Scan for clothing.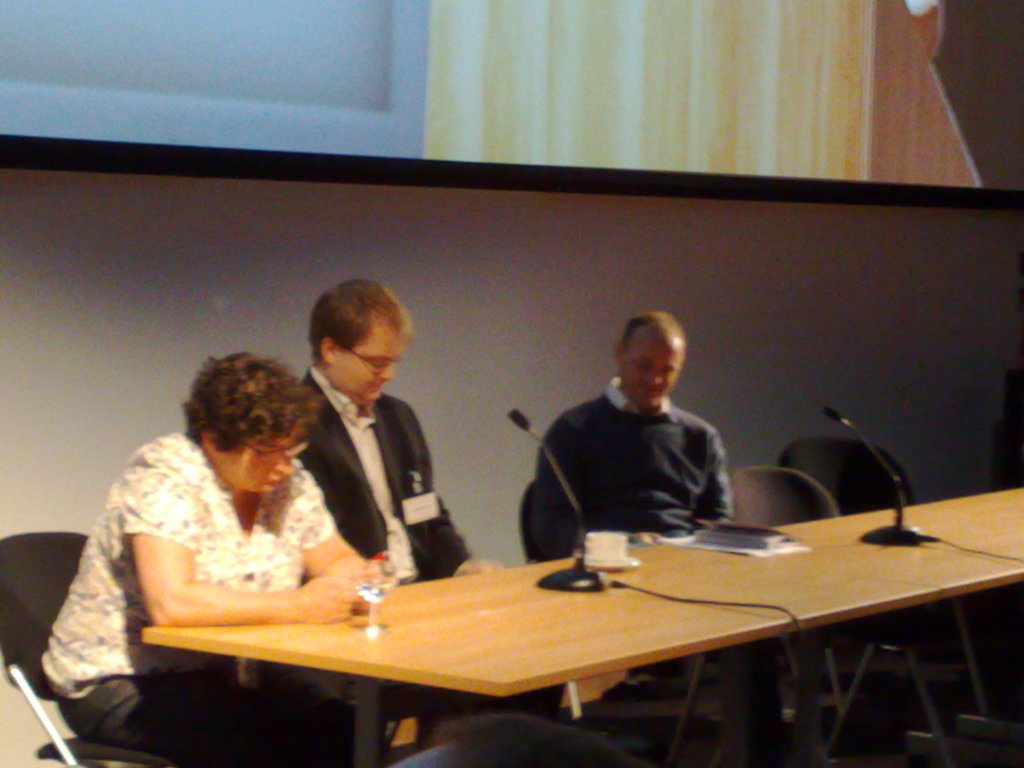
Scan result: 287 360 490 582.
